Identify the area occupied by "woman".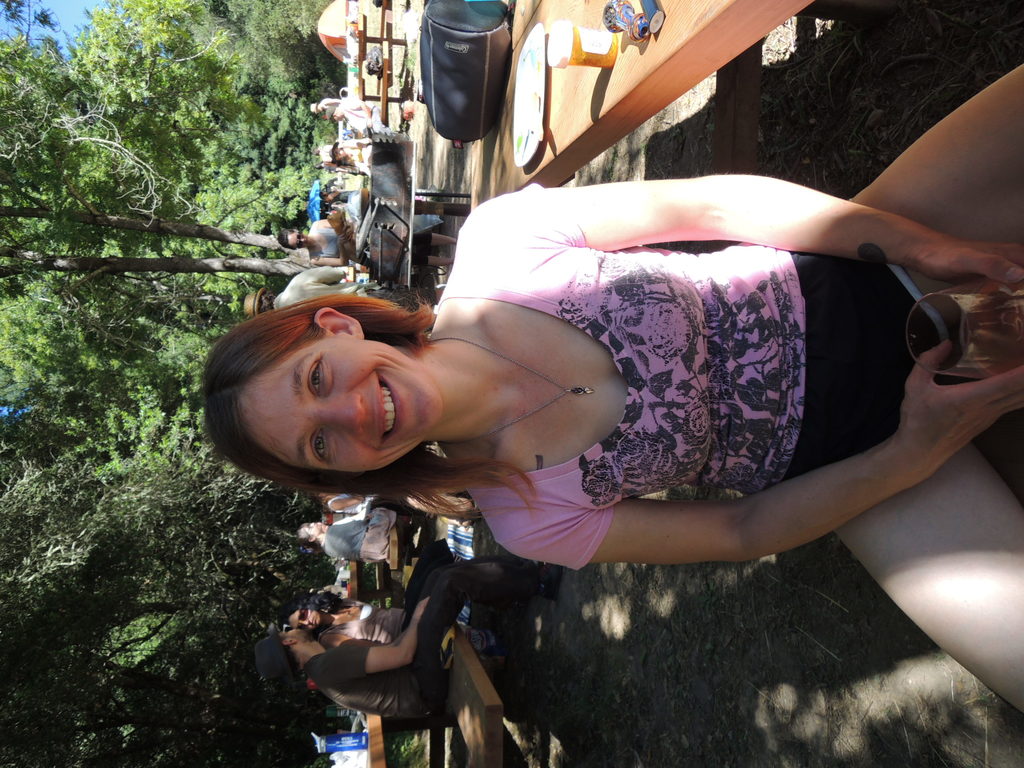
Area: 278,535,448,657.
